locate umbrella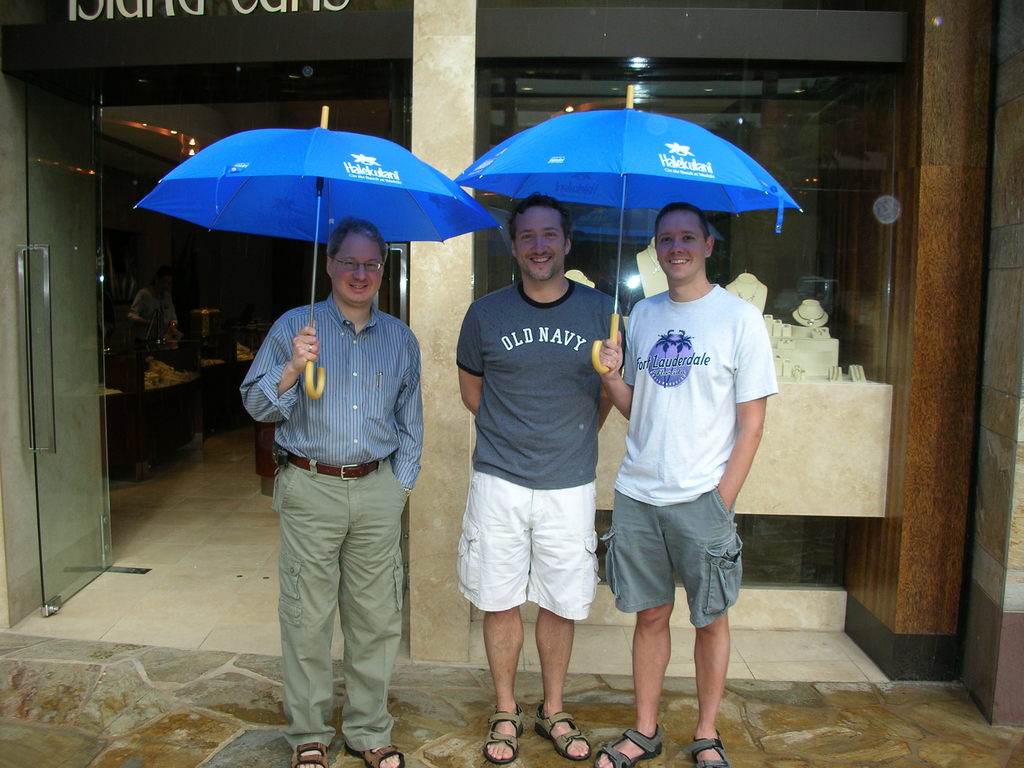
456/85/803/376
